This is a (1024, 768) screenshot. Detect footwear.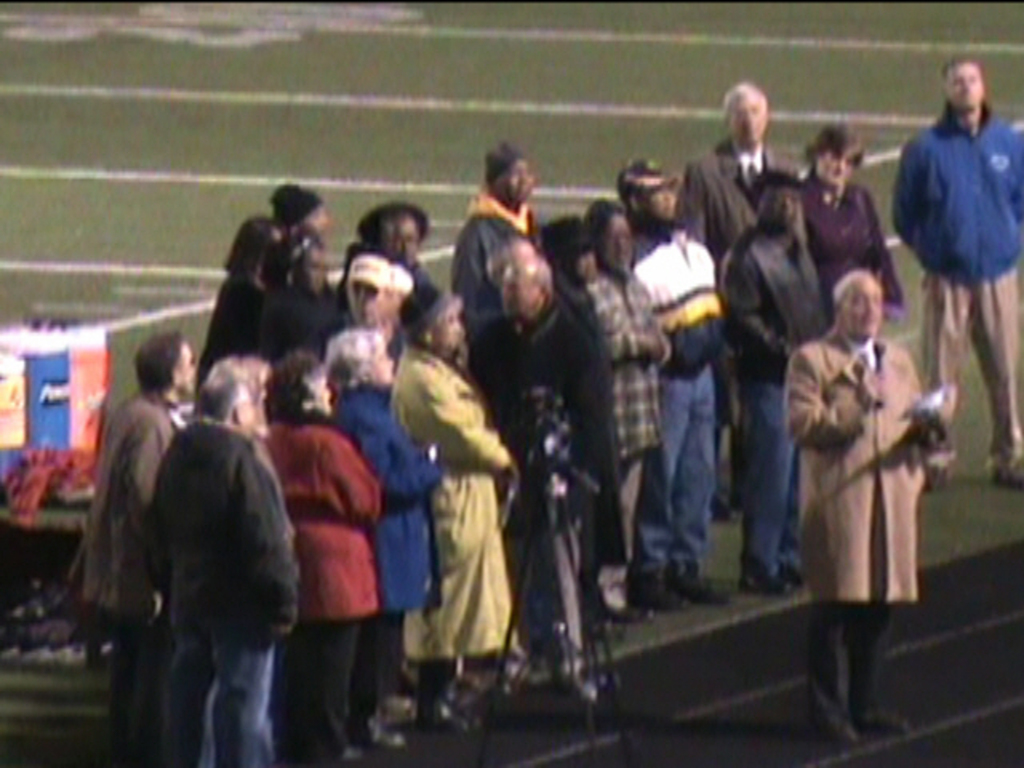
547 648 606 709.
